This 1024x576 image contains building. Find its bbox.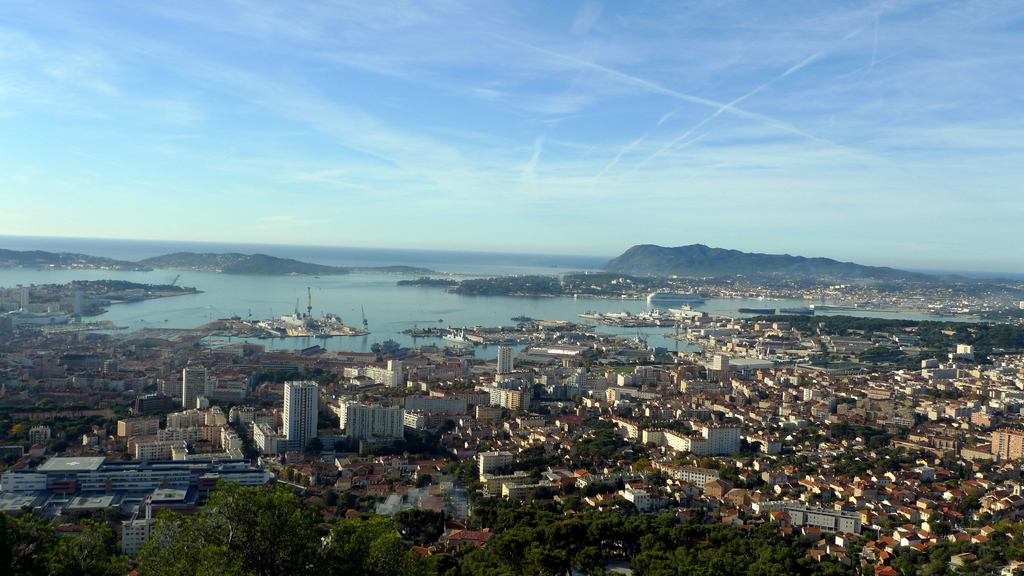
left=284, top=381, right=316, bottom=445.
